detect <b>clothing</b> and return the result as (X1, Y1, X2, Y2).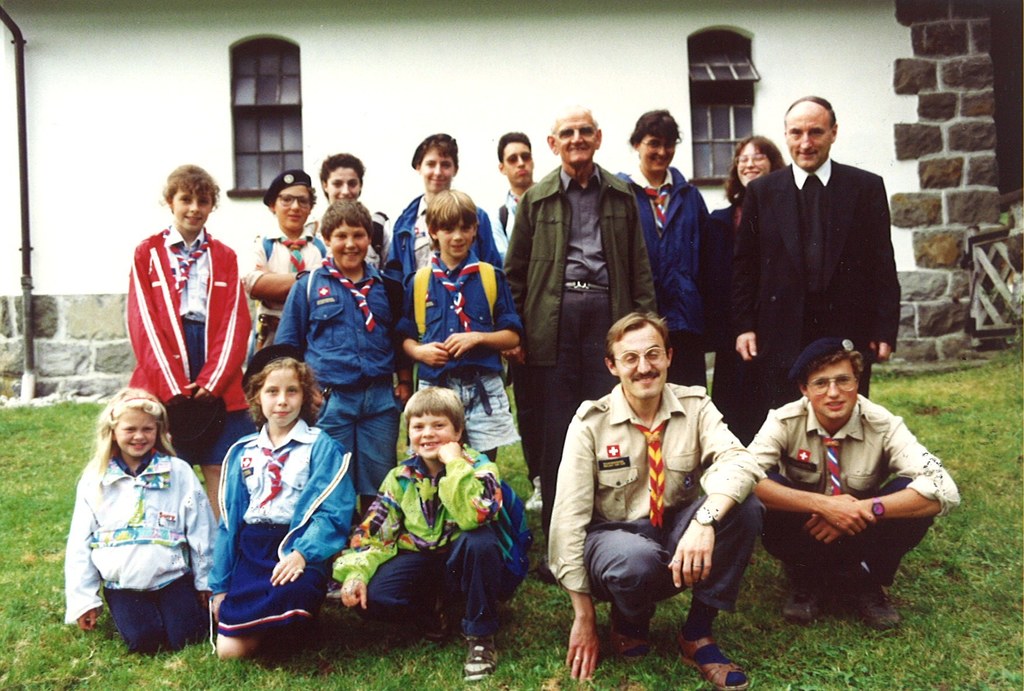
(612, 162, 712, 398).
